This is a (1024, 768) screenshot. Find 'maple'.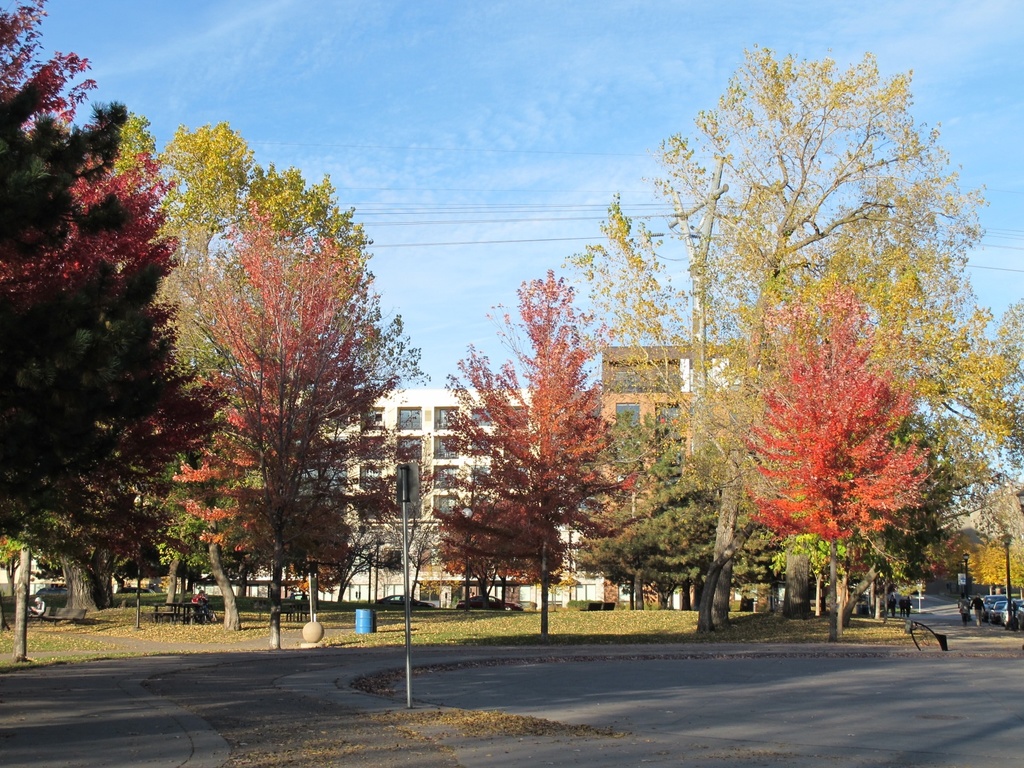
Bounding box: select_region(125, 115, 423, 637).
